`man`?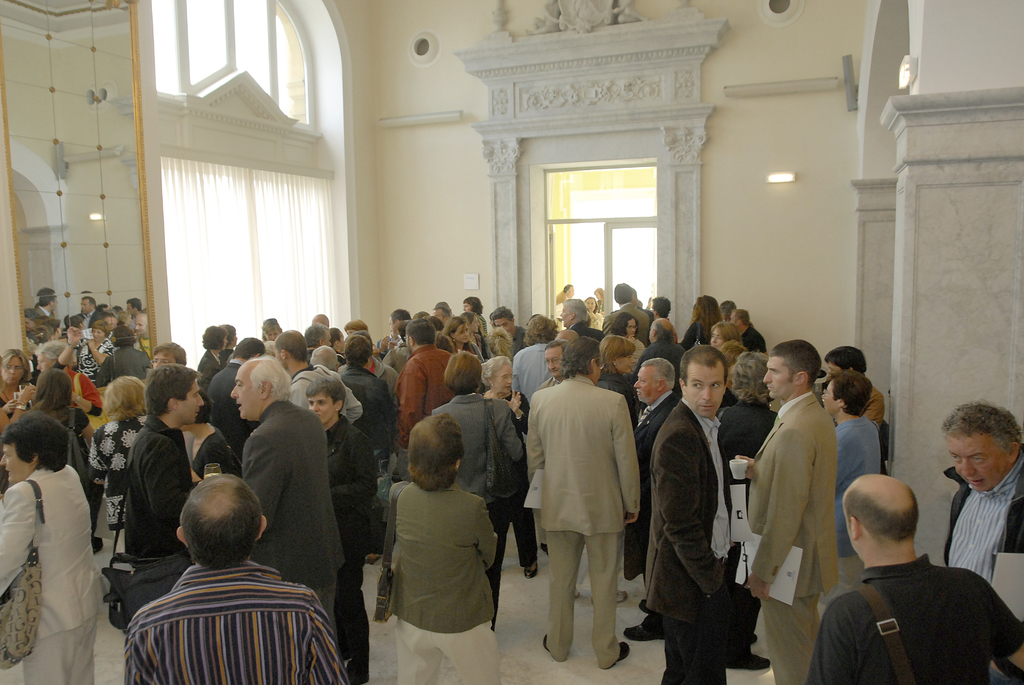
<box>561,298,602,347</box>
